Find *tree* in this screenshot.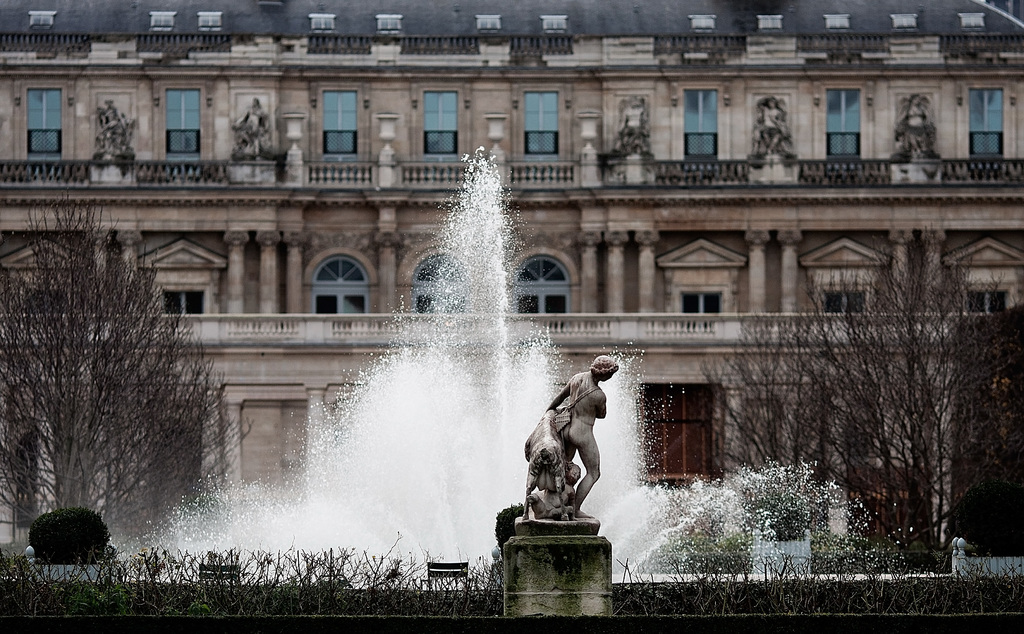
The bounding box for *tree* is crop(10, 191, 221, 557).
